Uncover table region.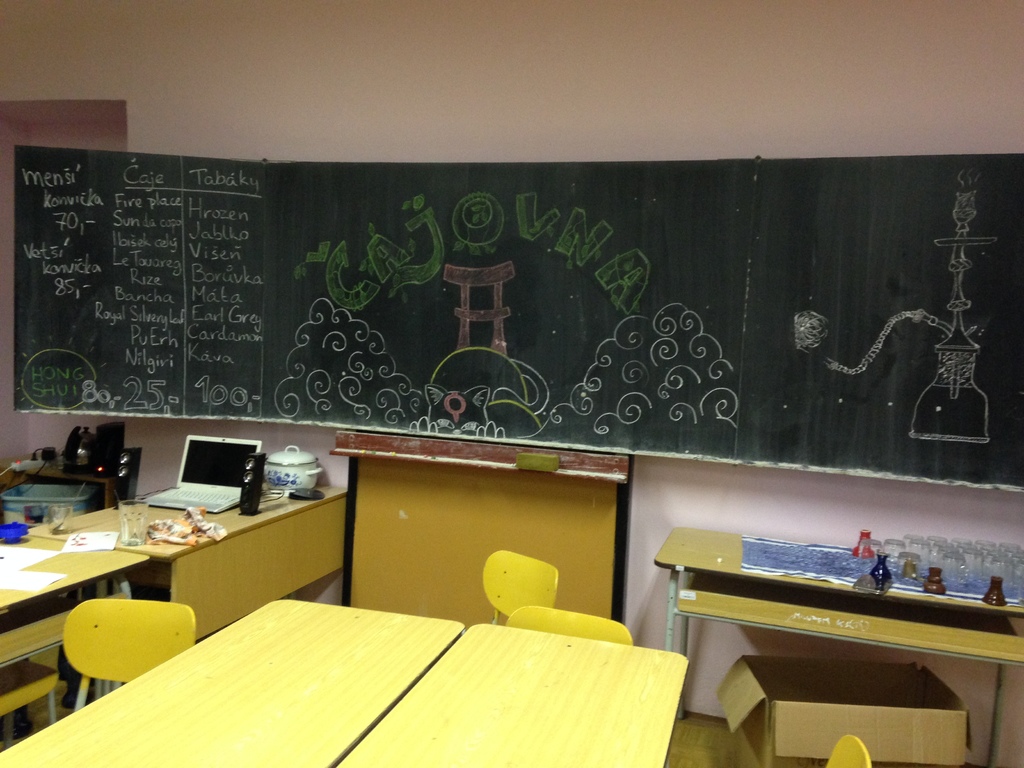
Uncovered: l=25, t=474, r=344, b=659.
